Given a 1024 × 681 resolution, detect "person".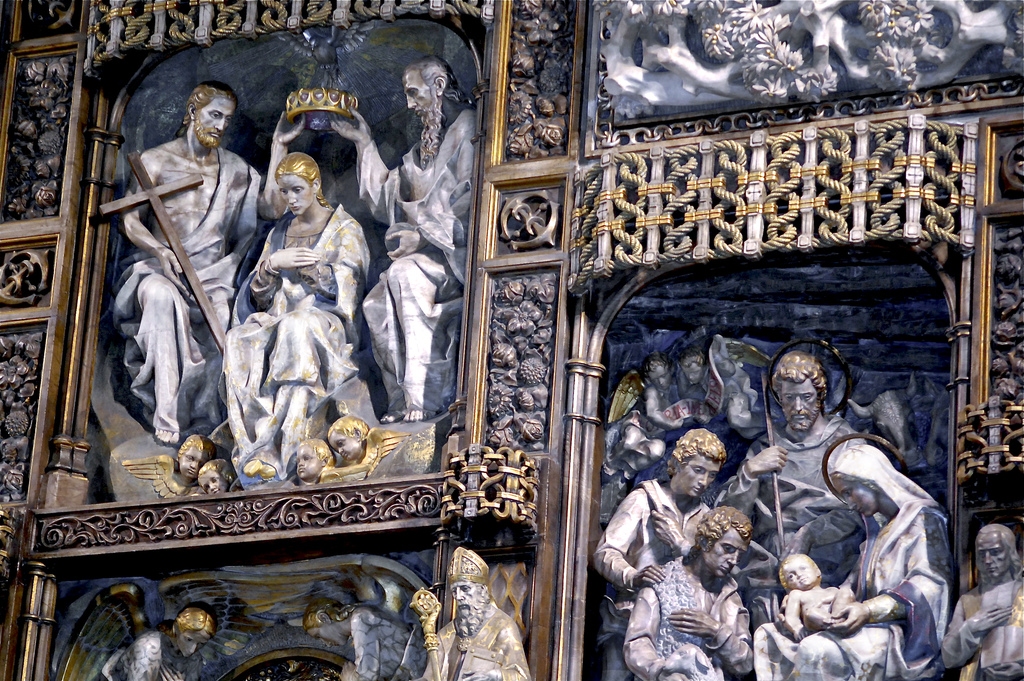
(left=716, top=347, right=879, bottom=632).
